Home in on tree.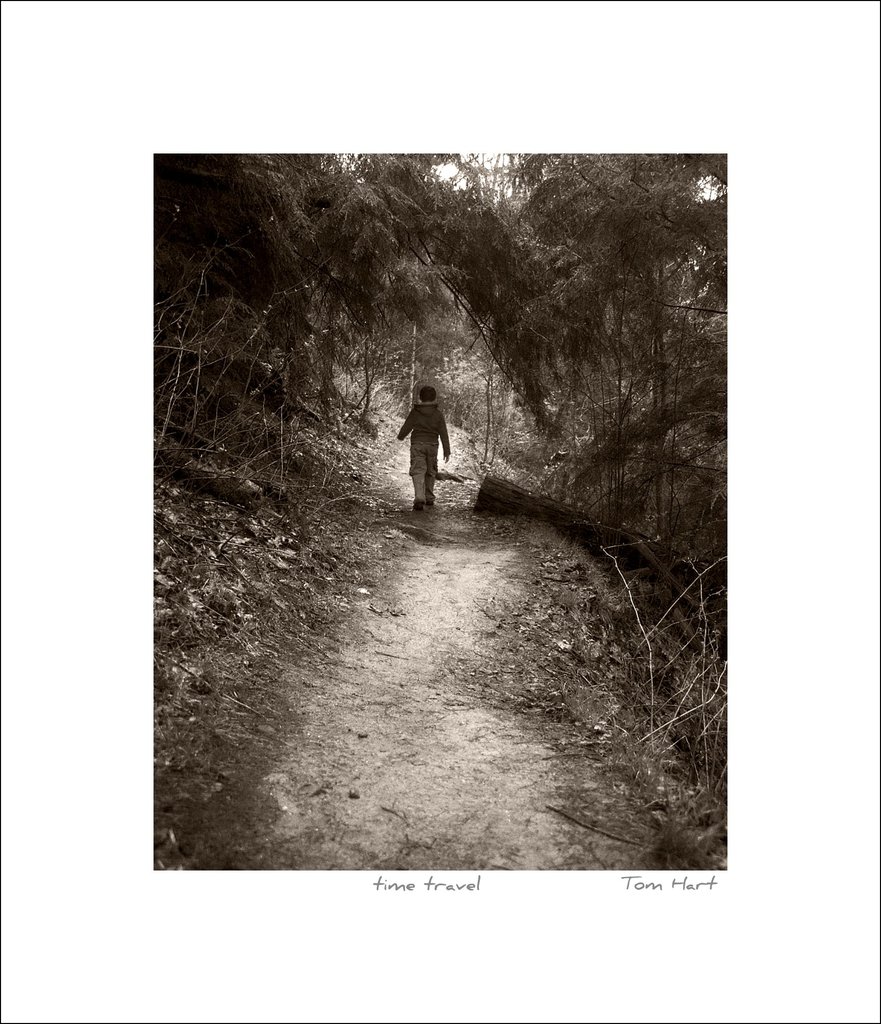
Homed in at bbox=(149, 140, 731, 604).
